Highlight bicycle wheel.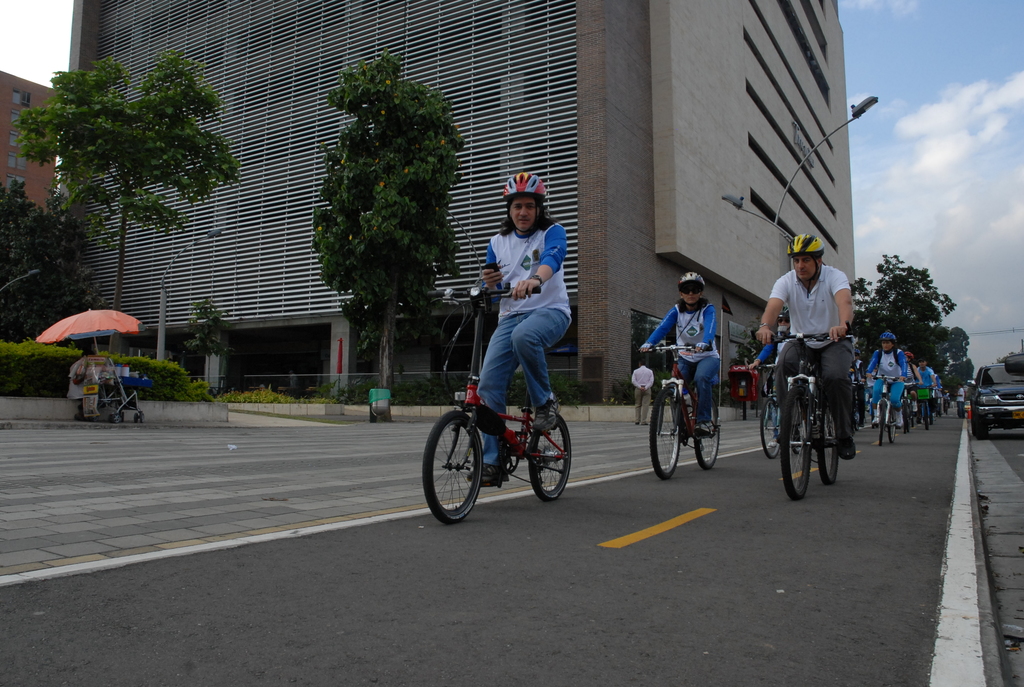
Highlighted region: <box>433,411,486,527</box>.
